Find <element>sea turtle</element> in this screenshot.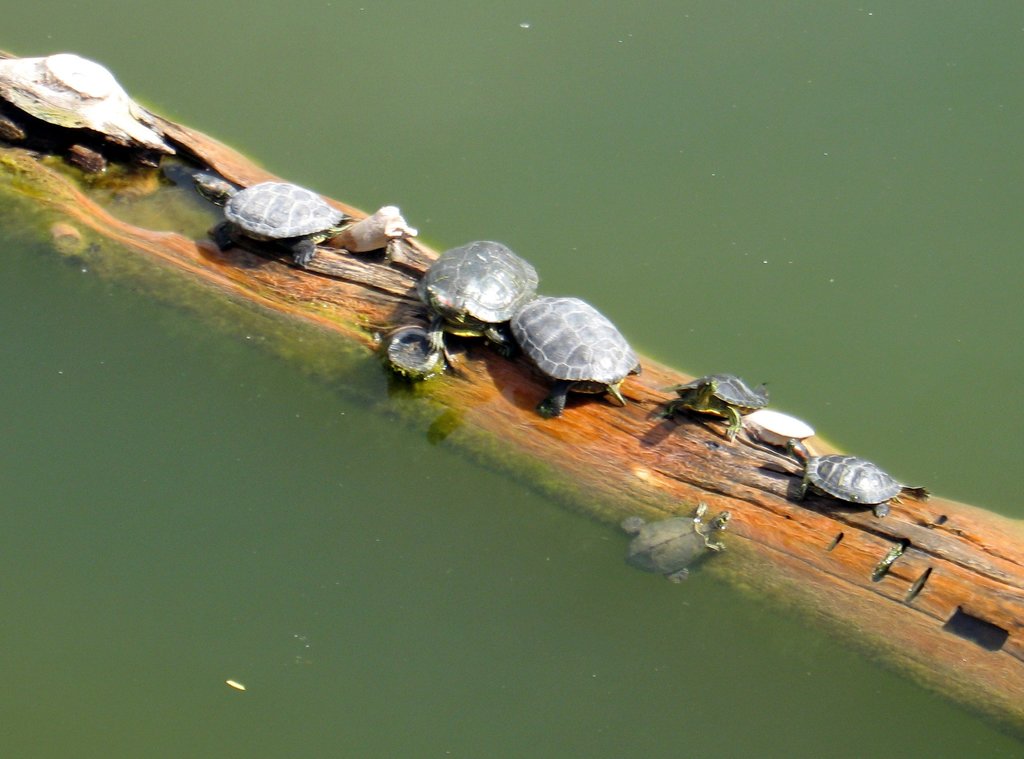
The bounding box for <element>sea turtle</element> is l=783, t=437, r=930, b=521.
